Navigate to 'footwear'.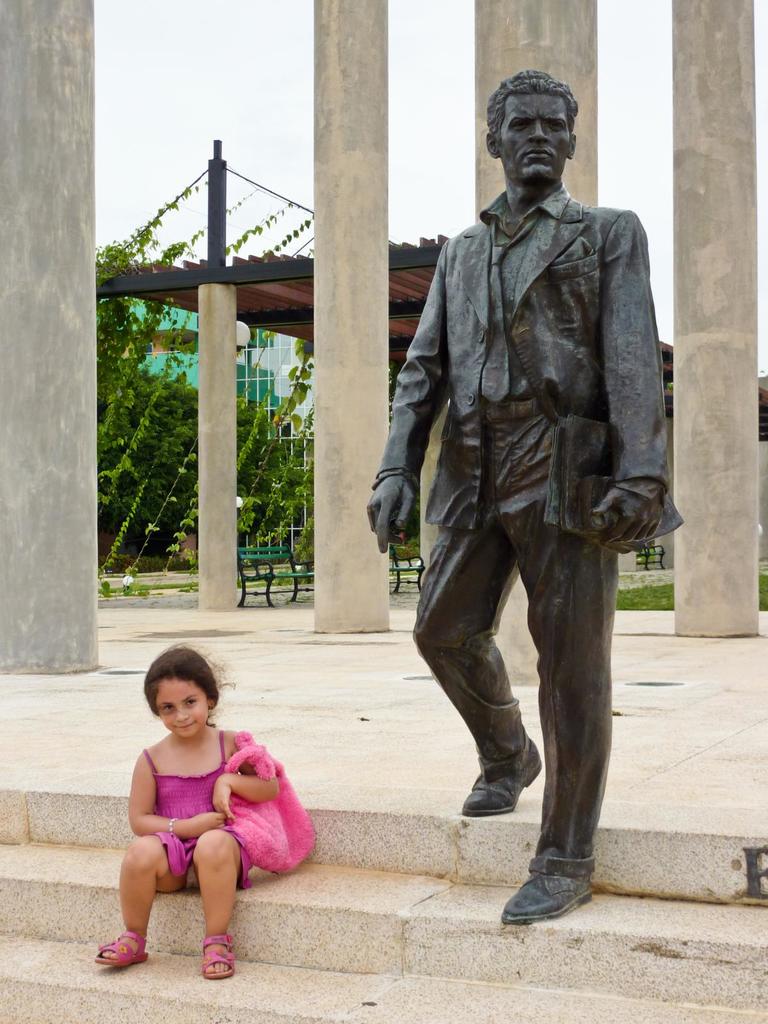
Navigation target: [x1=518, y1=842, x2=613, y2=929].
